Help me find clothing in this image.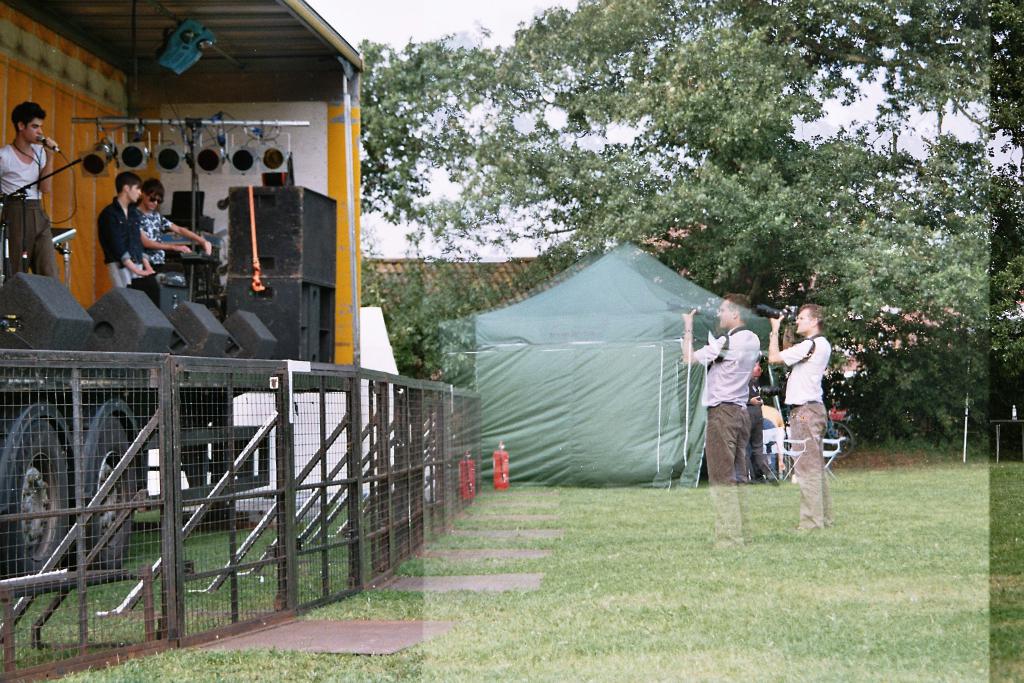
Found it: box(135, 209, 176, 281).
